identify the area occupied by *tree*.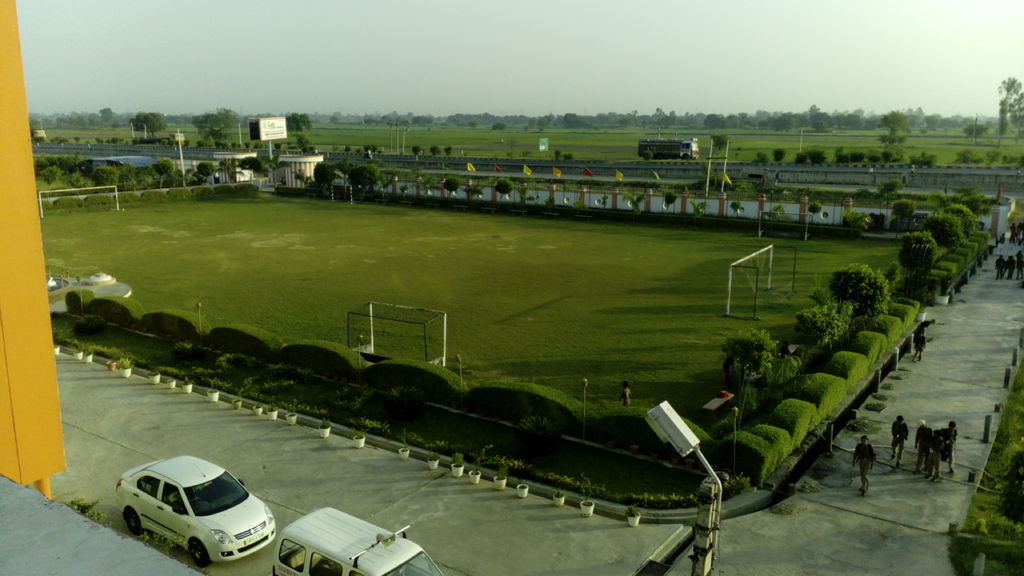
Area: 831 255 902 324.
